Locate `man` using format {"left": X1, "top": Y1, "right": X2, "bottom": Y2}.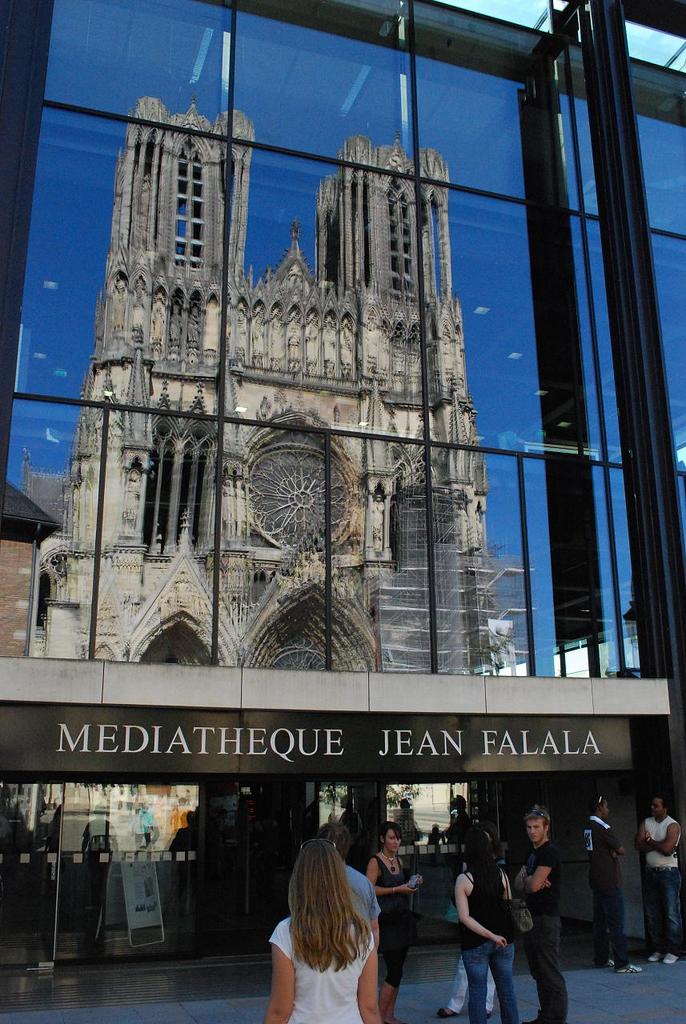
{"left": 648, "top": 793, "right": 685, "bottom": 967}.
